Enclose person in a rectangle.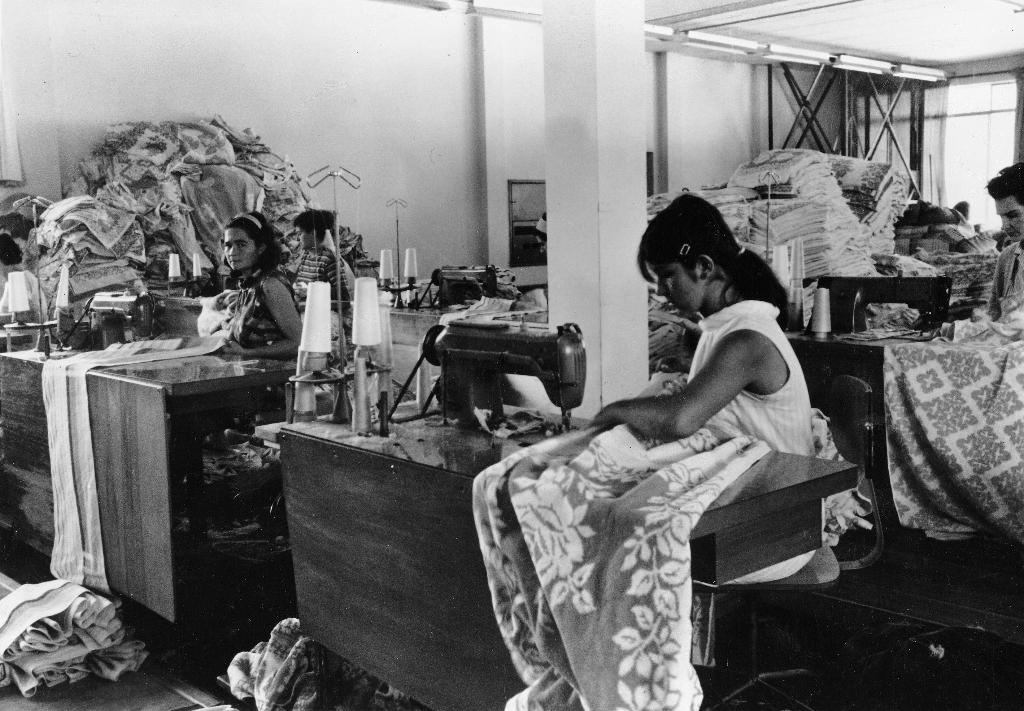
x1=197, y1=207, x2=304, y2=434.
